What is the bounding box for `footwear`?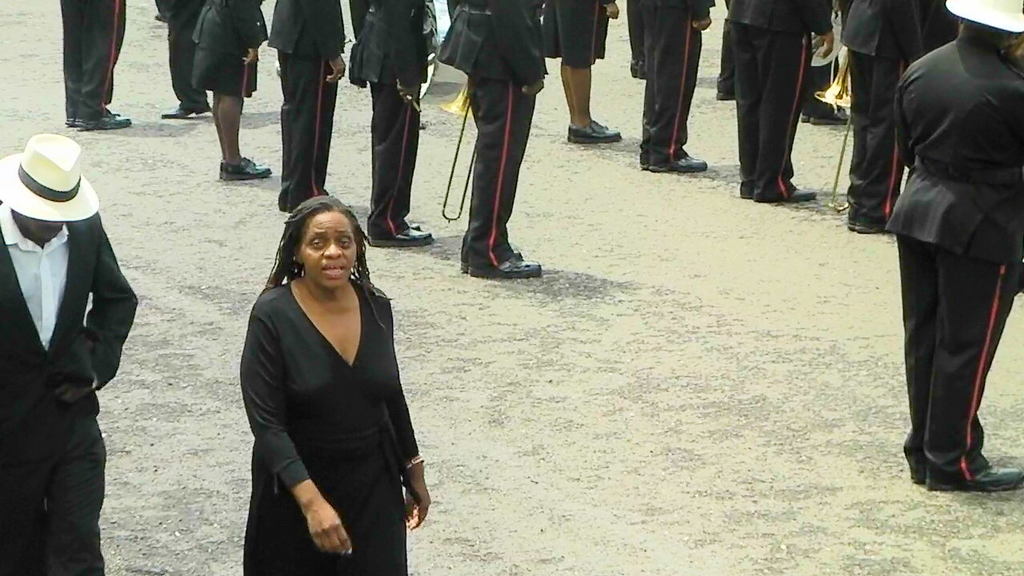
<box>65,108,121,124</box>.
